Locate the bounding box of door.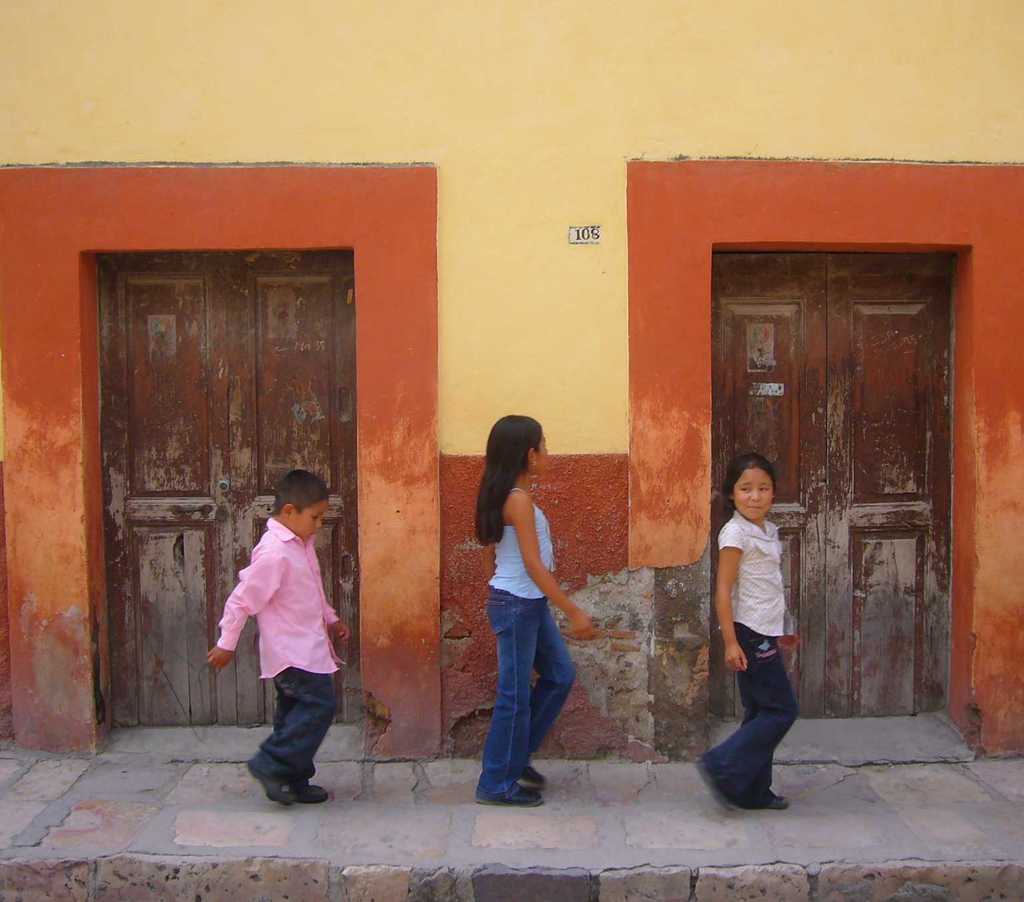
Bounding box: 725, 222, 977, 746.
